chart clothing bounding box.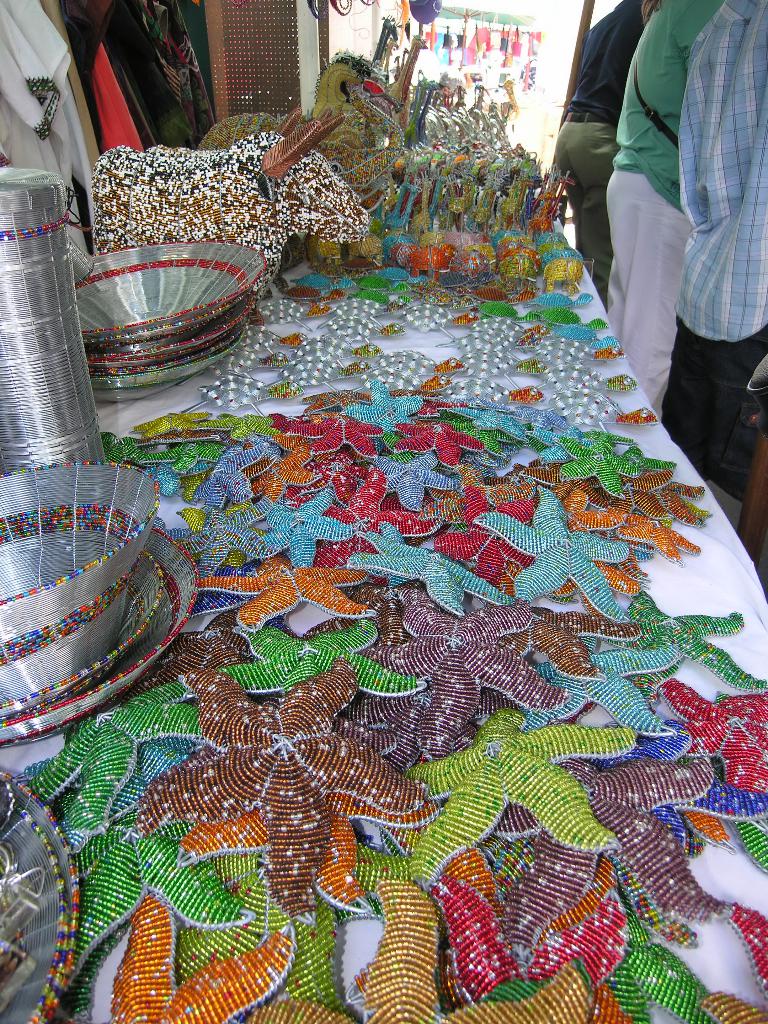
Charted: (558,0,647,299).
